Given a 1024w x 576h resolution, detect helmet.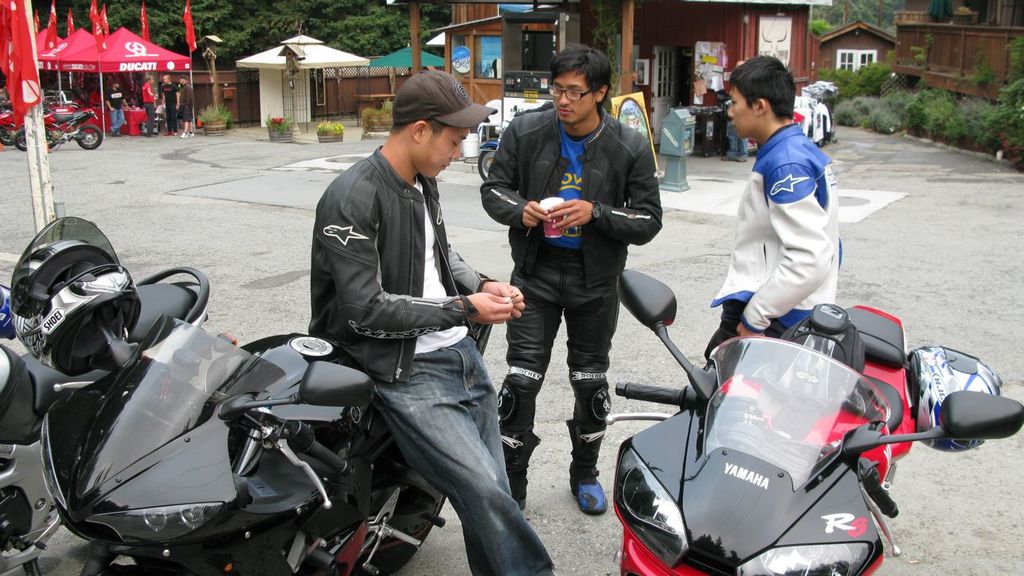
9:219:136:398.
